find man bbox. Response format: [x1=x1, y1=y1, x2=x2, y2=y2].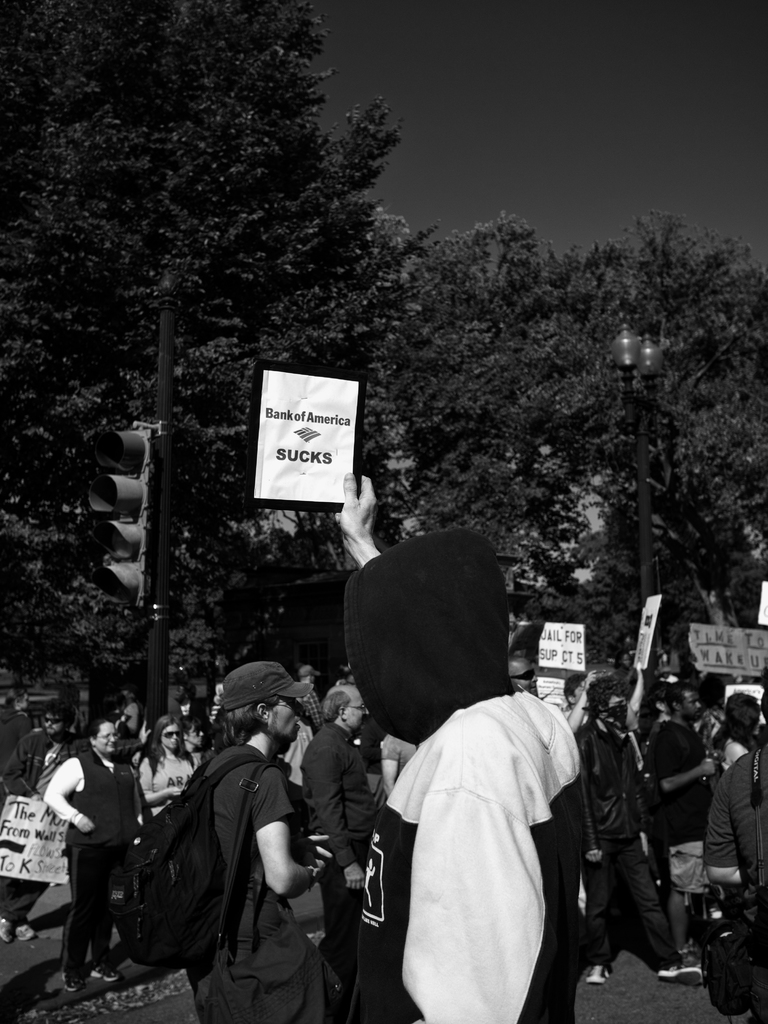
[x1=329, y1=475, x2=583, y2=1022].
